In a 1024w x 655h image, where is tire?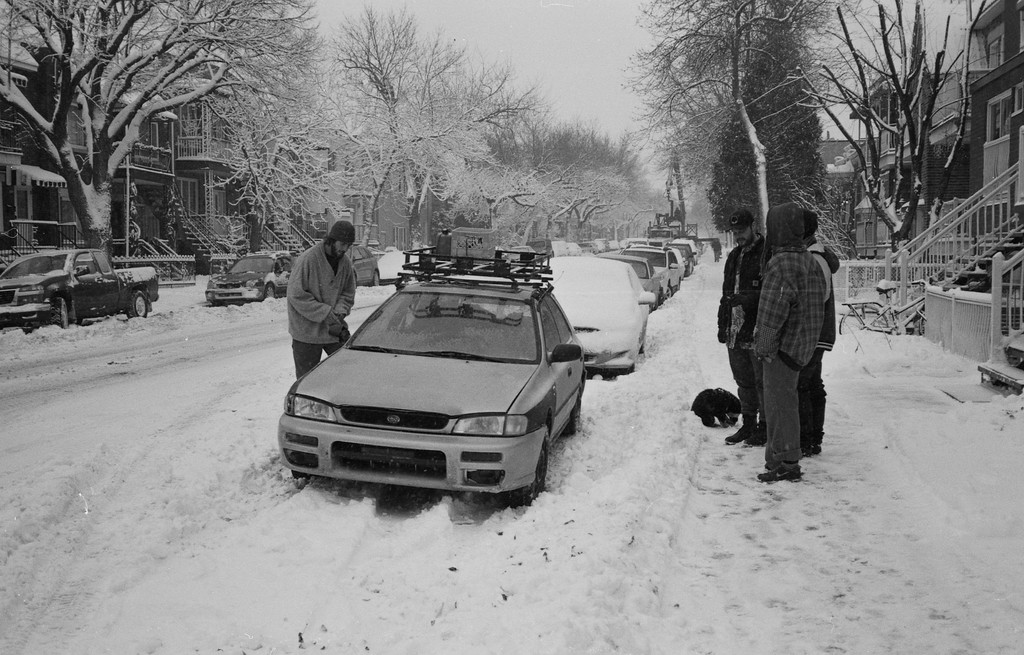
l=373, t=270, r=380, b=286.
